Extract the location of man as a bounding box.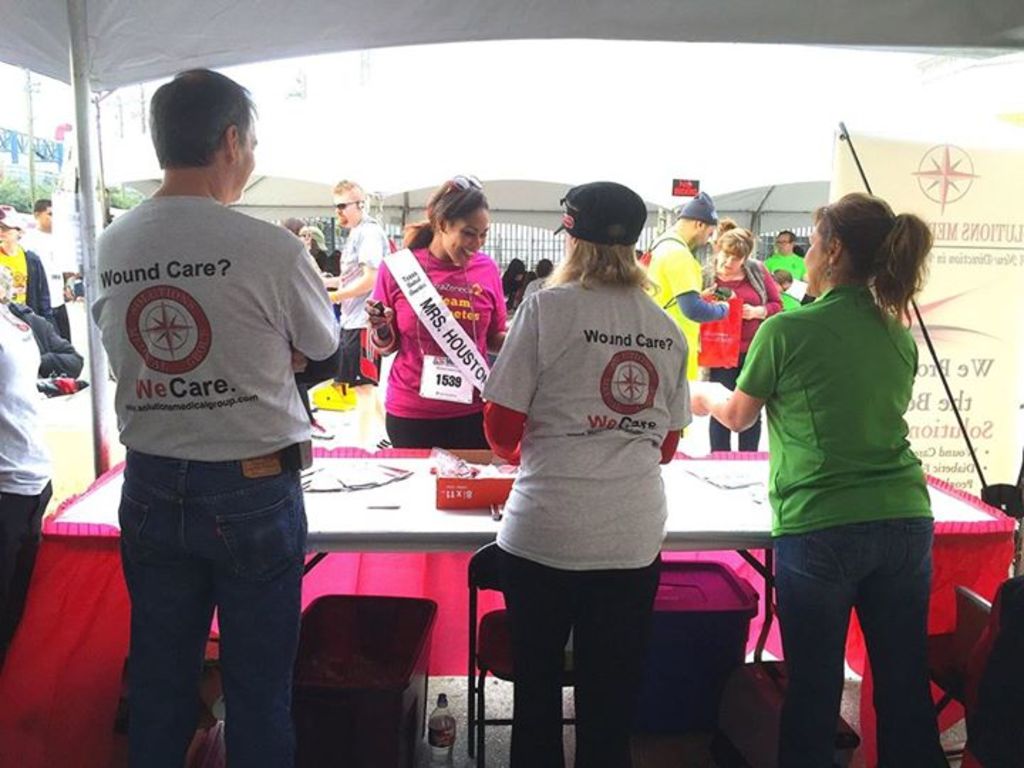
(x1=779, y1=266, x2=809, y2=300).
